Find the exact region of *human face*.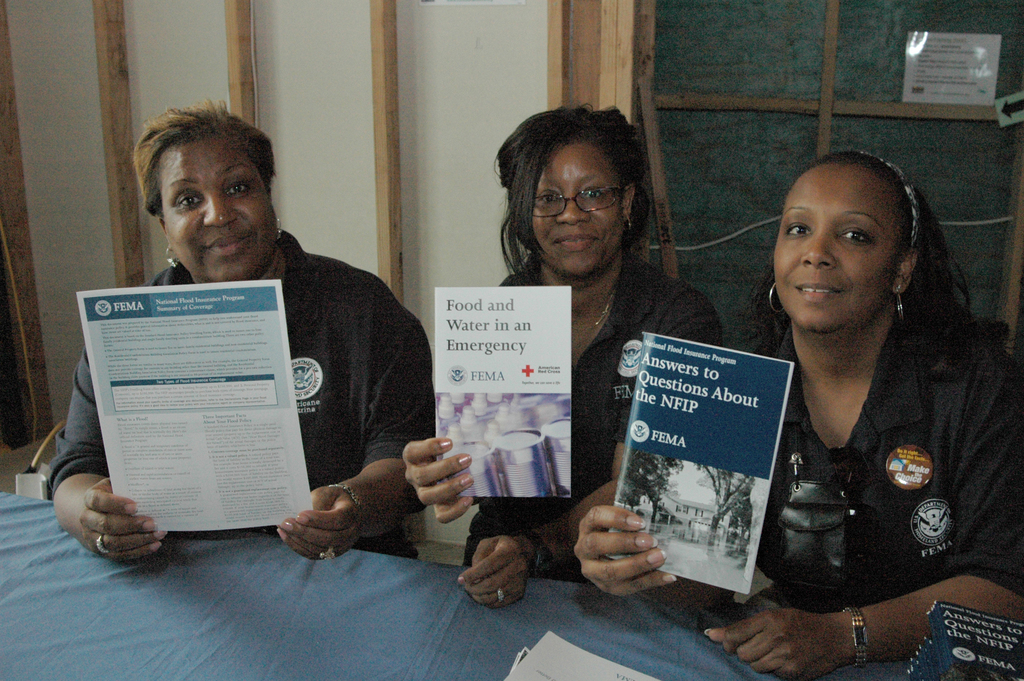
Exact region: select_region(156, 140, 284, 280).
